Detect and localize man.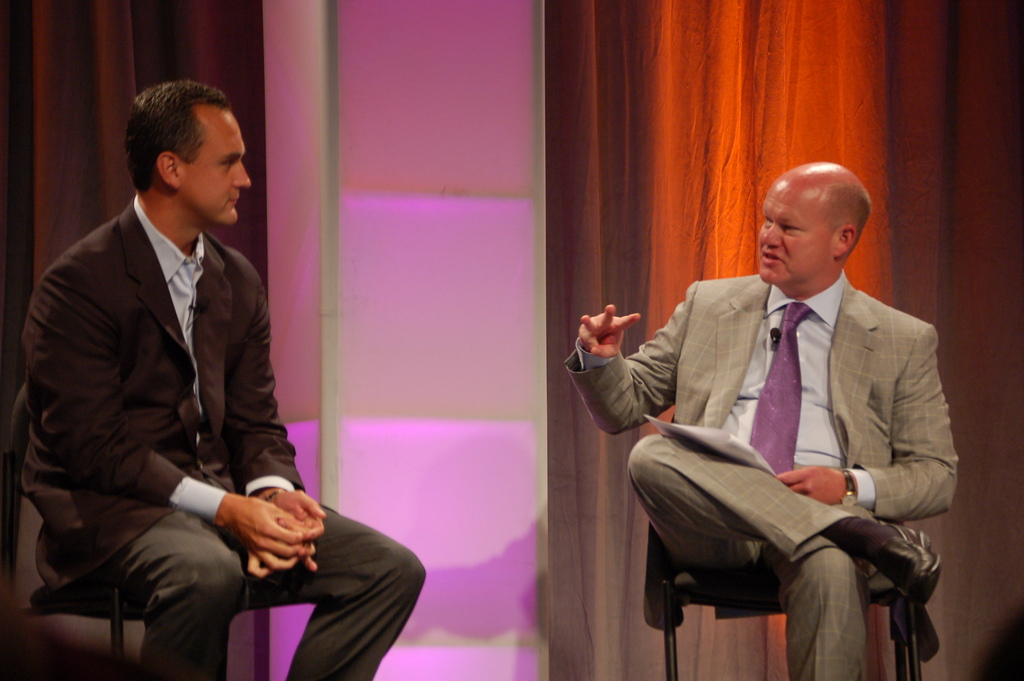
Localized at 614:167:966:680.
